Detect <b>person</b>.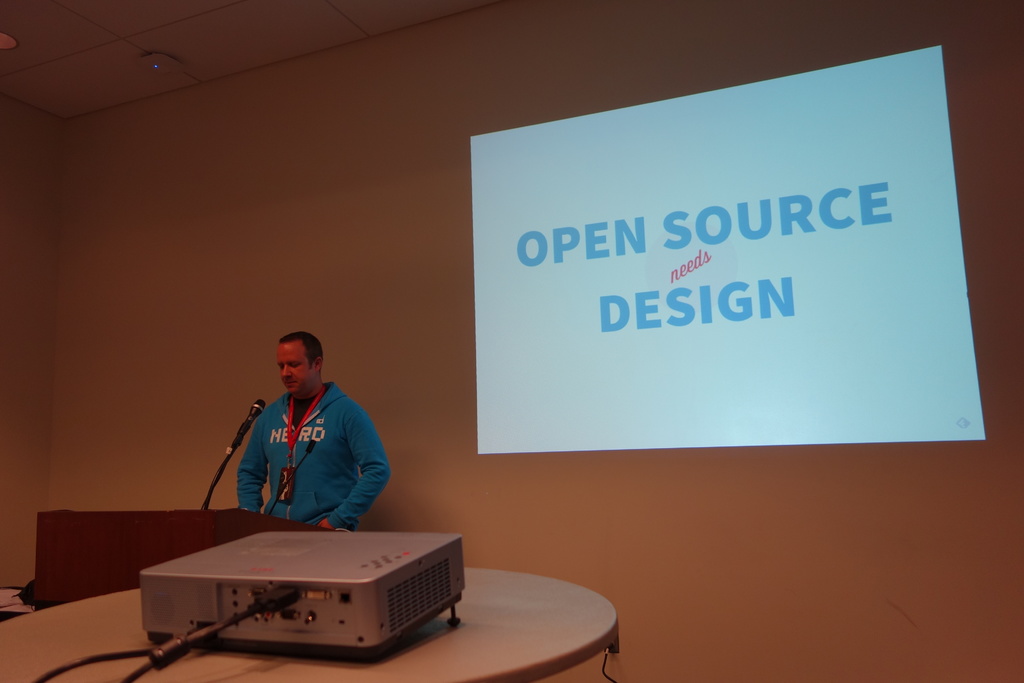
Detected at bbox=(203, 329, 392, 568).
